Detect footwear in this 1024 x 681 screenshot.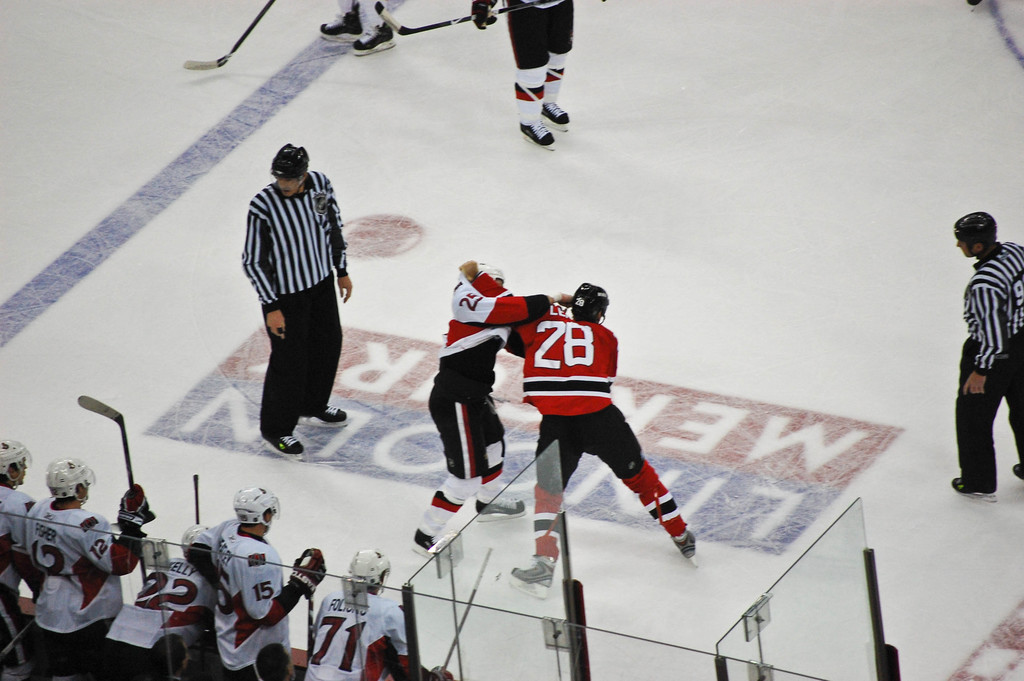
Detection: detection(1013, 455, 1023, 484).
